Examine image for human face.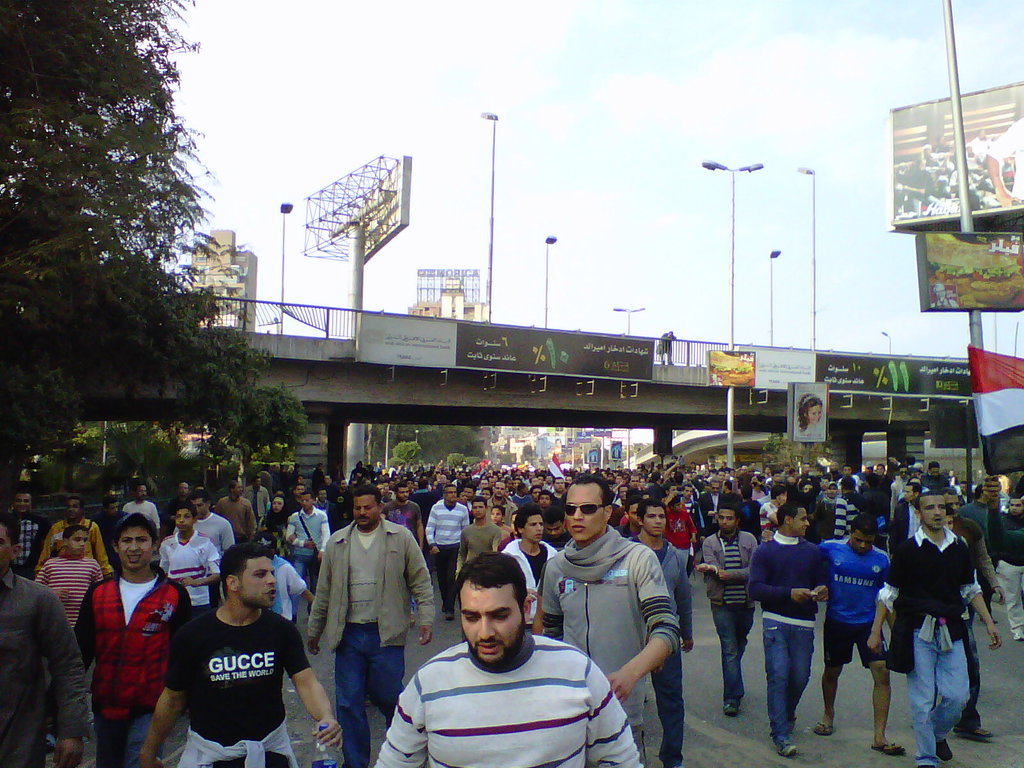
Examination result: x1=353 y1=496 x2=380 y2=527.
